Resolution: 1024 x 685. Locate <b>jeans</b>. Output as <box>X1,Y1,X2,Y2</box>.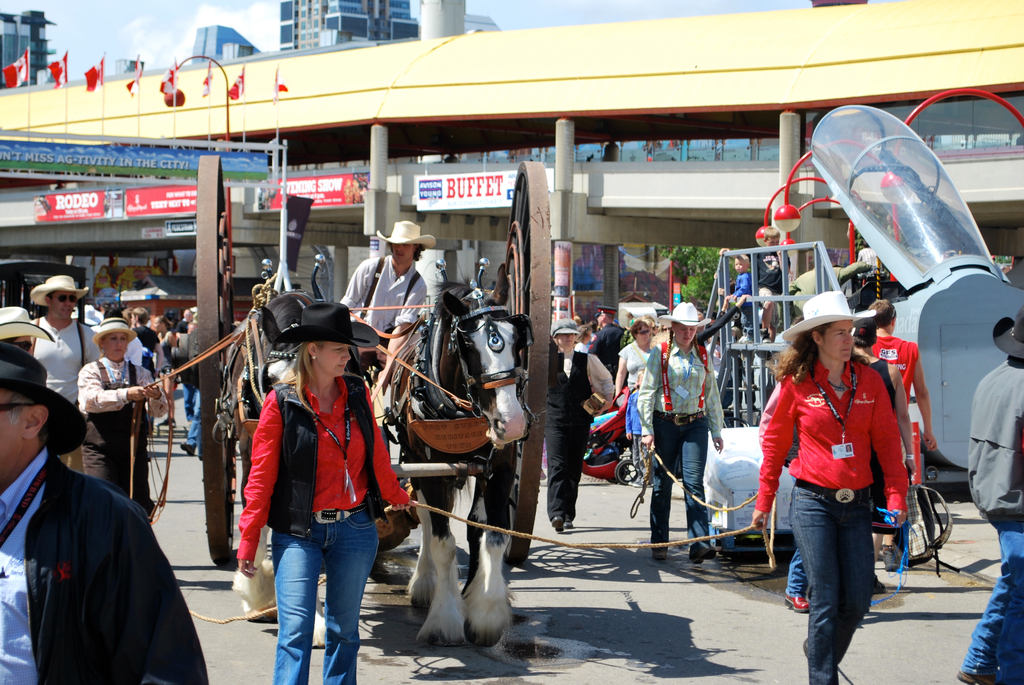
<box>792,482,861,684</box>.
